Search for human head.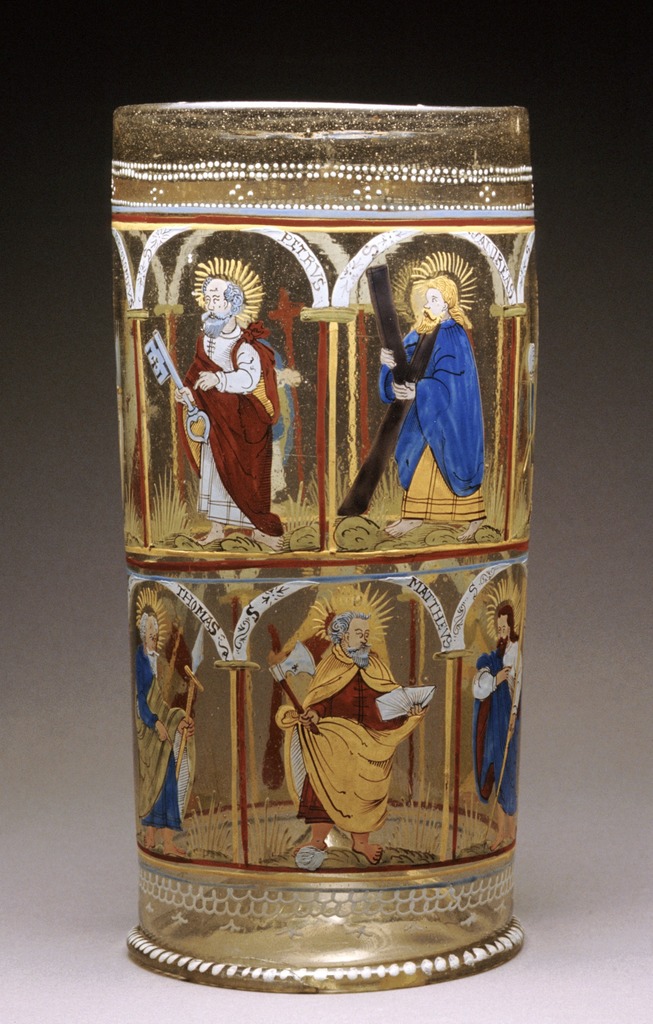
Found at {"x1": 492, "y1": 602, "x2": 517, "y2": 652}.
